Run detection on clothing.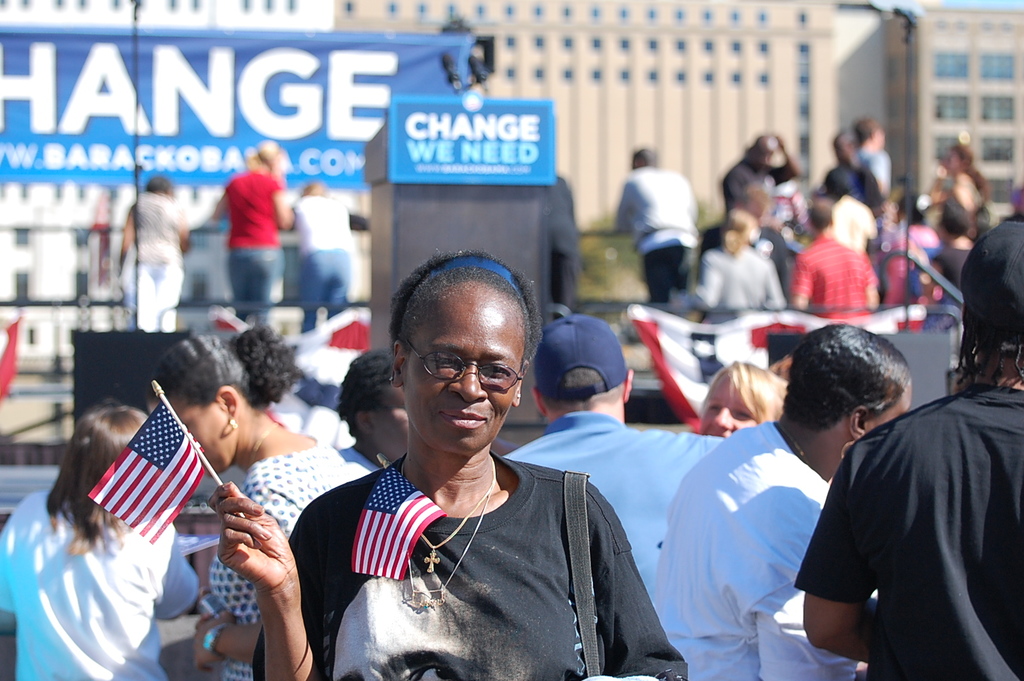
Result: (left=0, top=490, right=199, bottom=680).
